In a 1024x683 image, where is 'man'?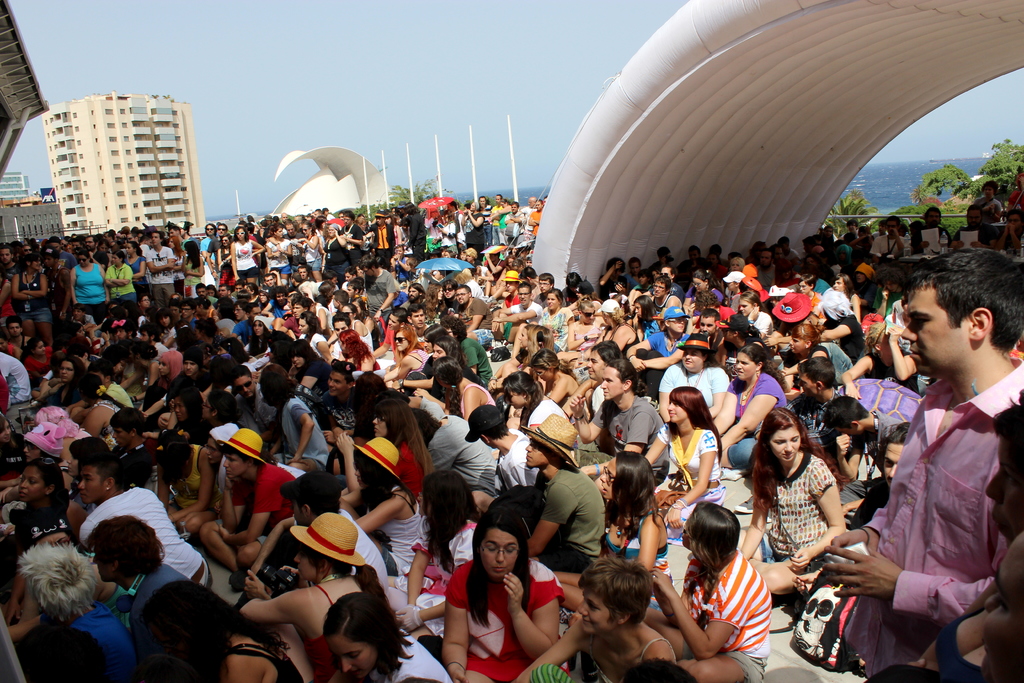
left=647, top=276, right=684, bottom=316.
